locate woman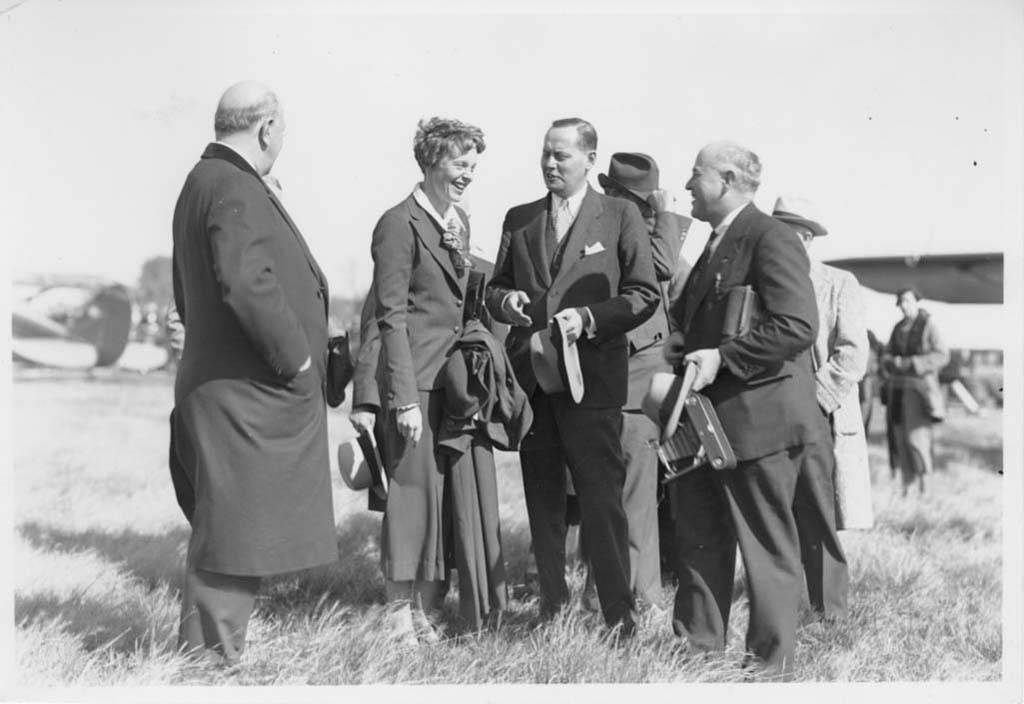
Rect(371, 116, 532, 644)
